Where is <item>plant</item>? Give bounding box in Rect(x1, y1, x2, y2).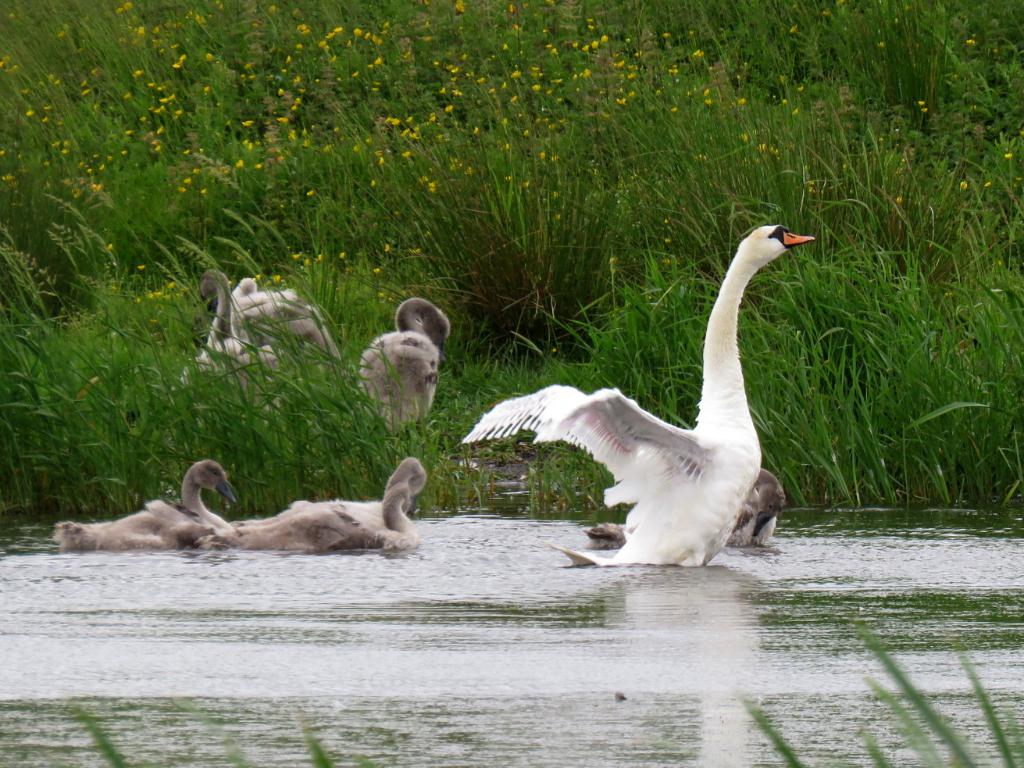
Rect(80, 702, 129, 767).
